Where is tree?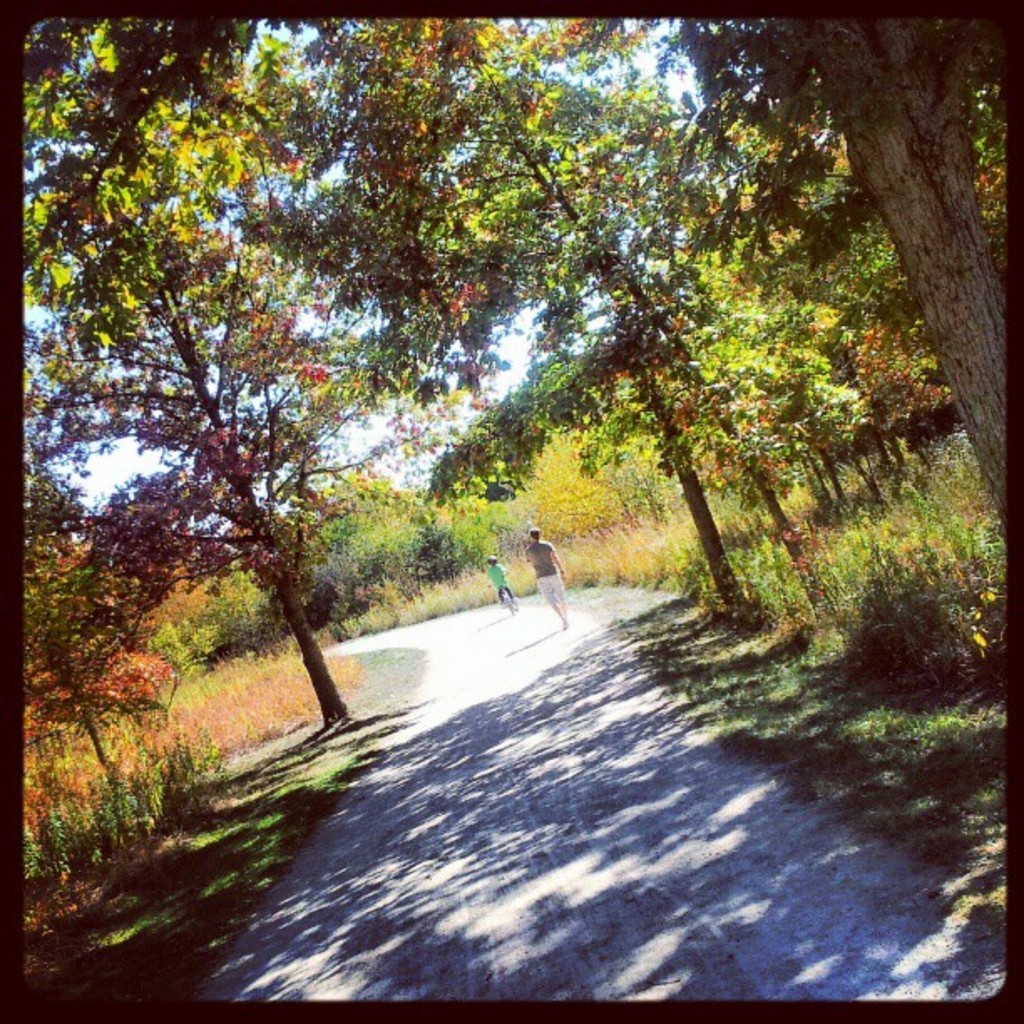
[239, 12, 823, 619].
